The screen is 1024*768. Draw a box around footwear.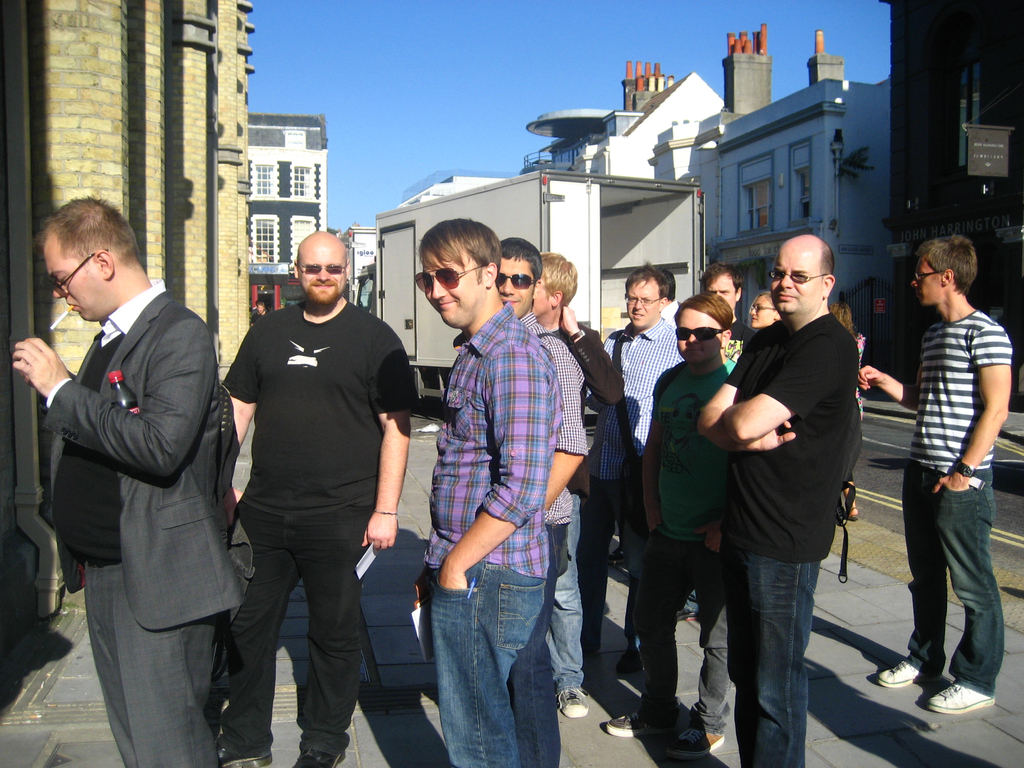
l=616, t=649, r=642, b=674.
